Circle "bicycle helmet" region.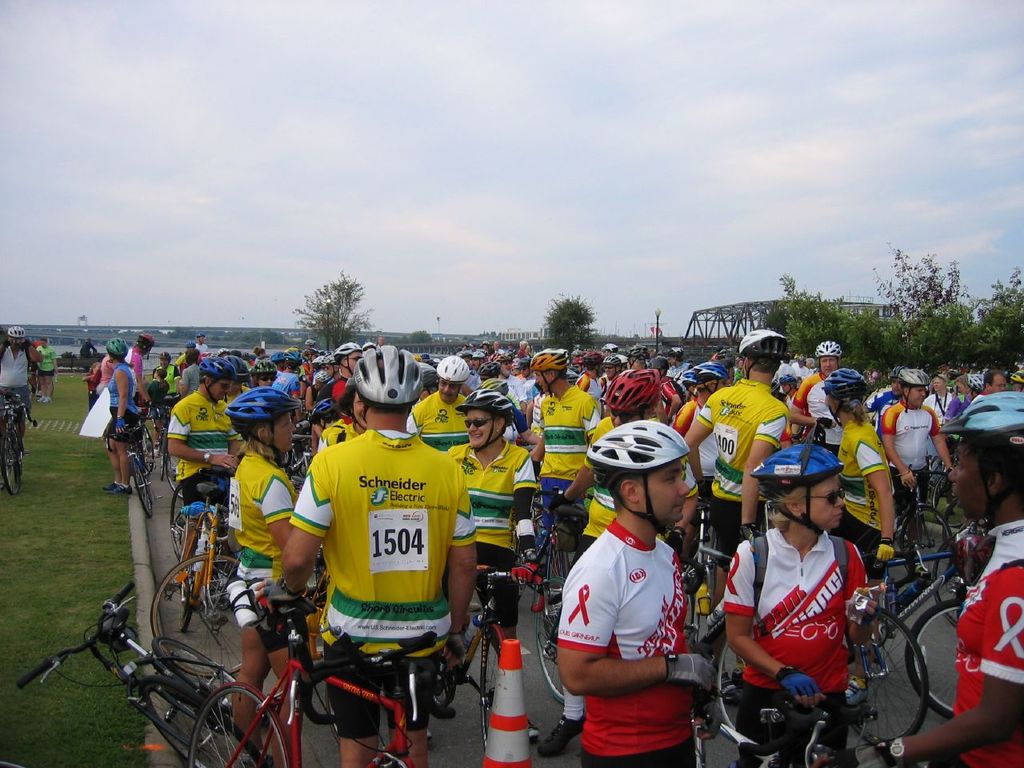
Region: box=[282, 352, 304, 366].
